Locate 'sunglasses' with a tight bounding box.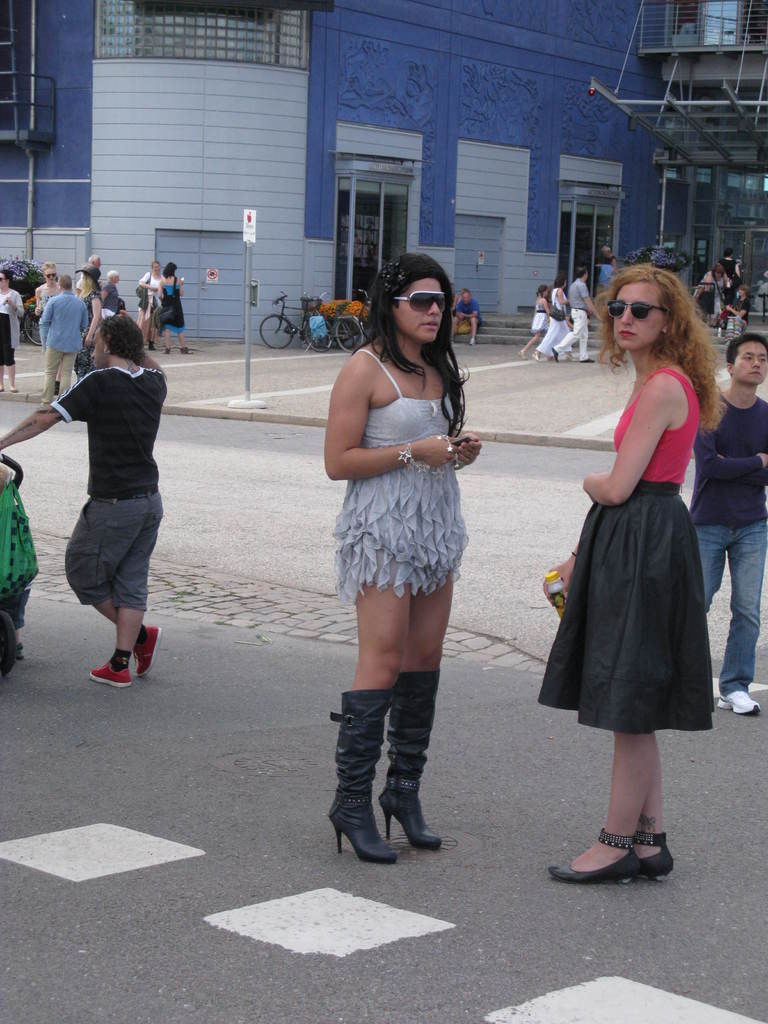
608 302 671 319.
